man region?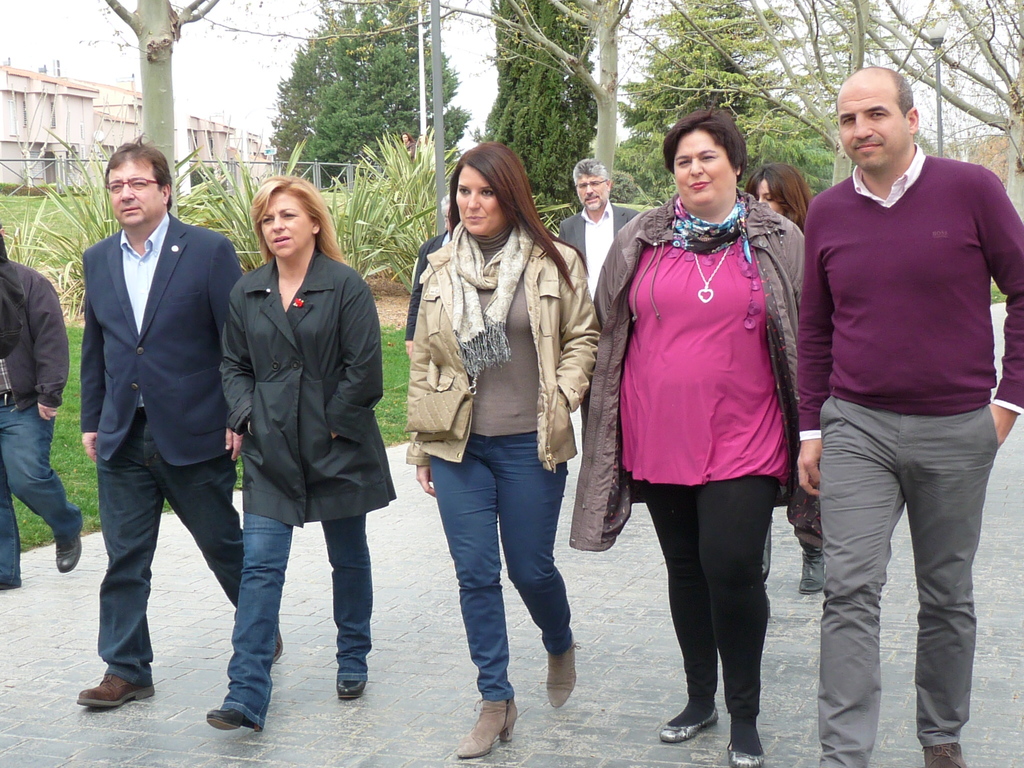
(left=0, top=221, right=83, bottom=595)
